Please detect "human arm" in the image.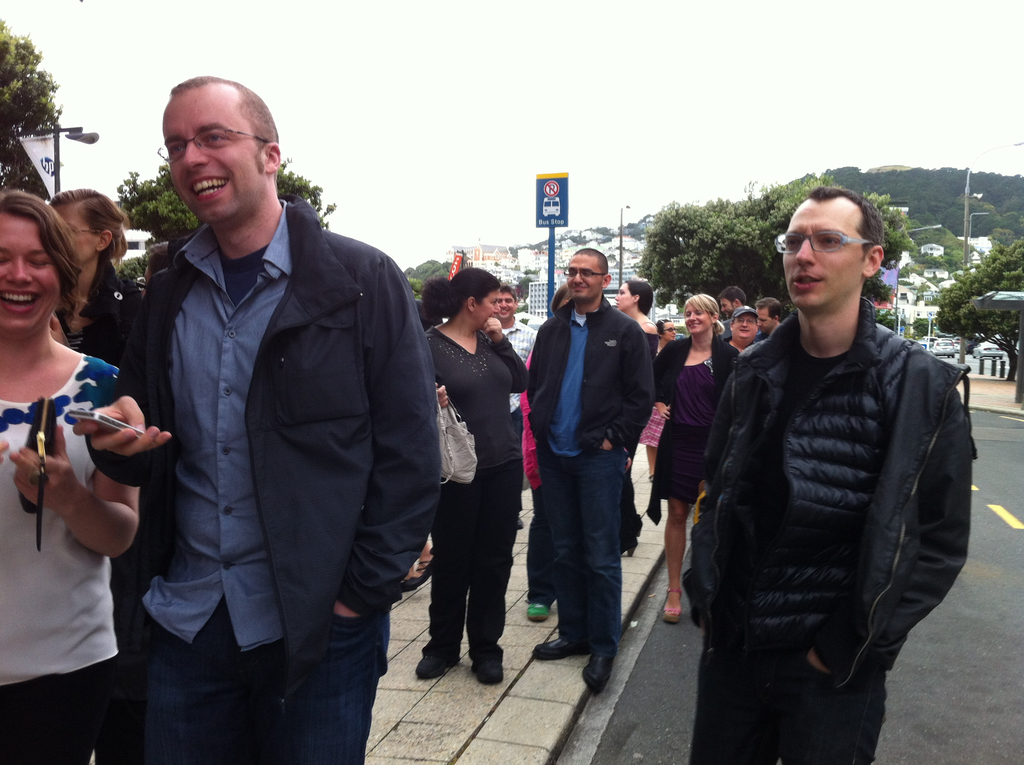
[left=589, top=325, right=662, bottom=456].
